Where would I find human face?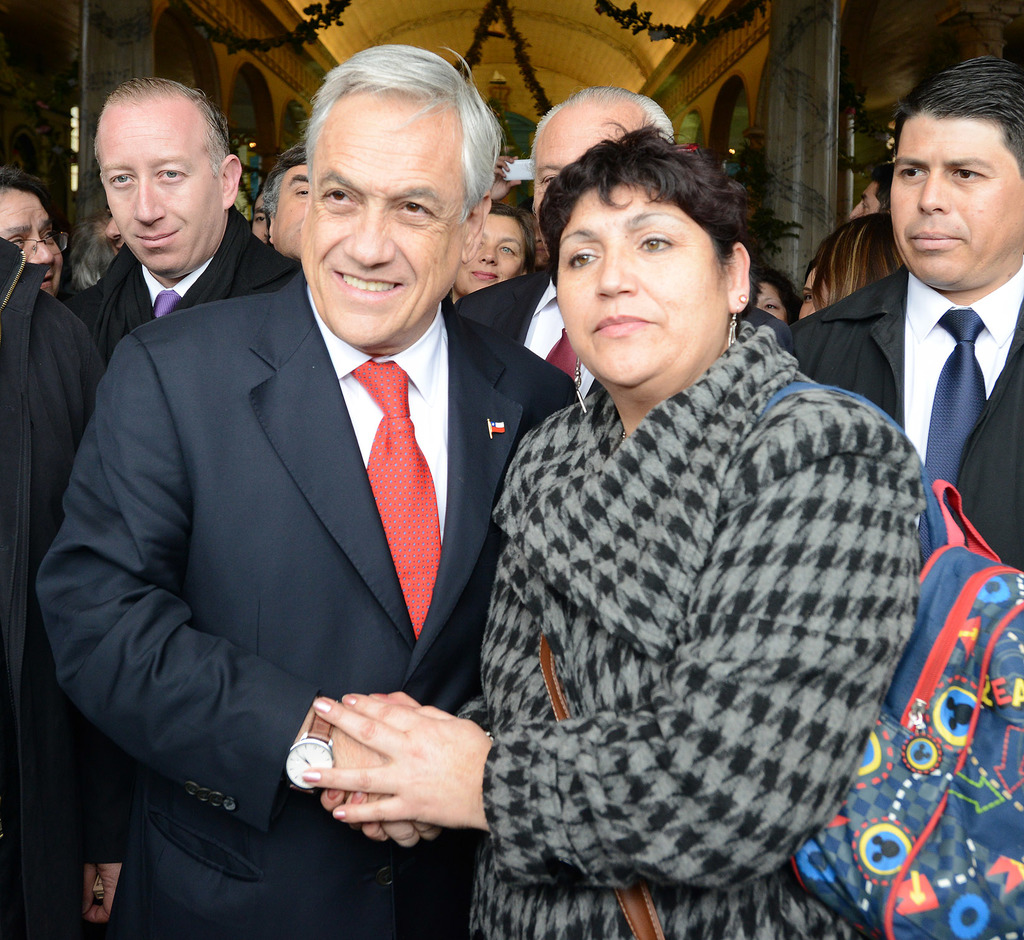
At x1=99 y1=98 x2=223 y2=270.
